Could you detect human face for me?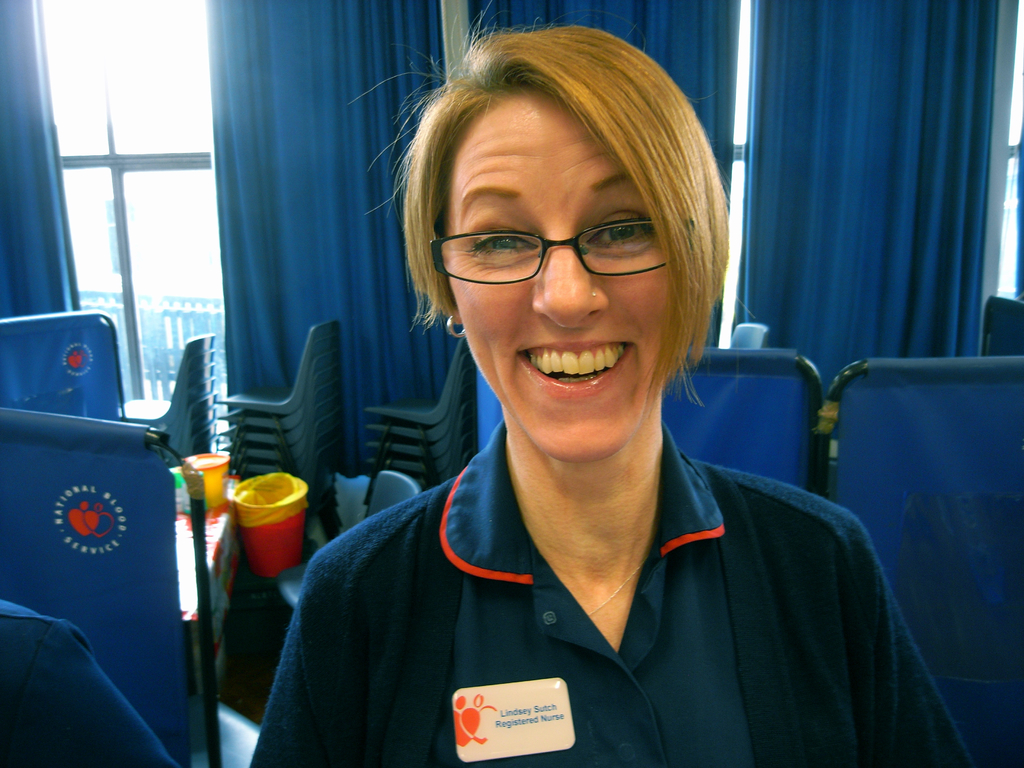
Detection result: detection(419, 89, 689, 462).
